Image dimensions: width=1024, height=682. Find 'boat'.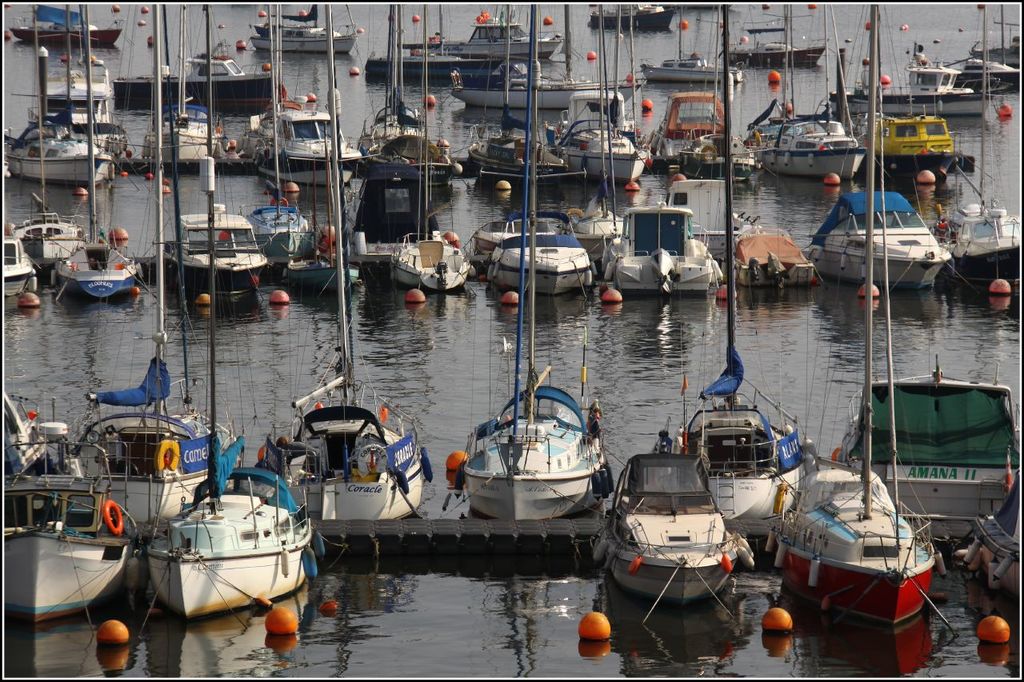
106, 42, 285, 114.
